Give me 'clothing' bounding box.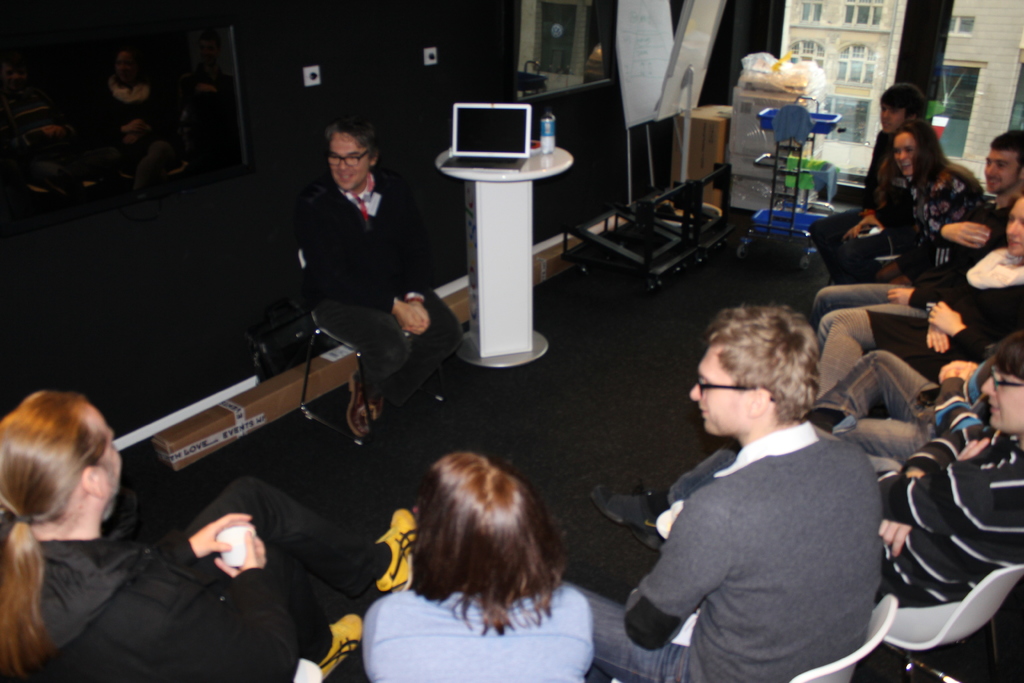
left=811, top=124, right=898, bottom=234.
